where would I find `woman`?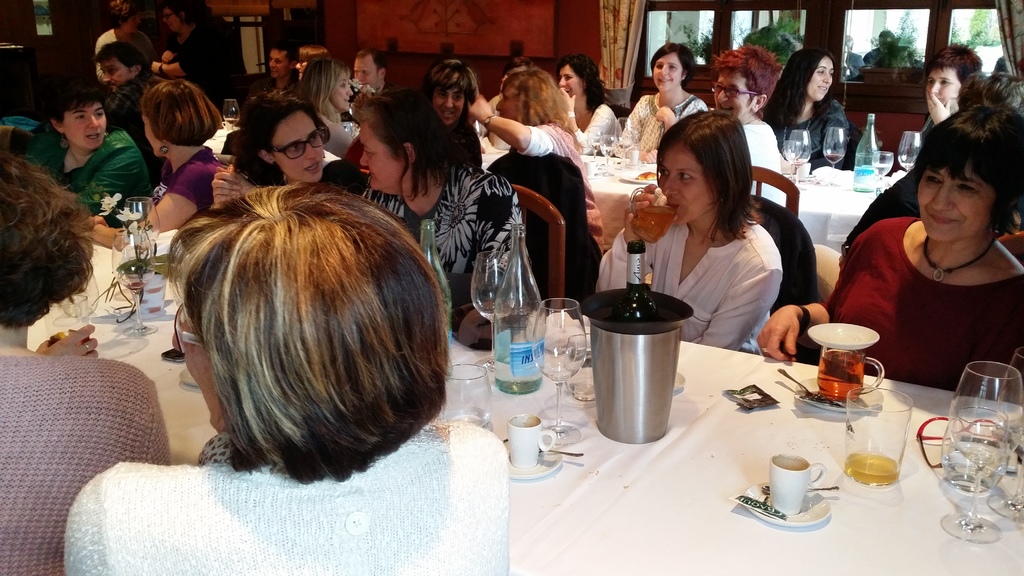
At pyautogui.locateOnScreen(145, 0, 244, 116).
